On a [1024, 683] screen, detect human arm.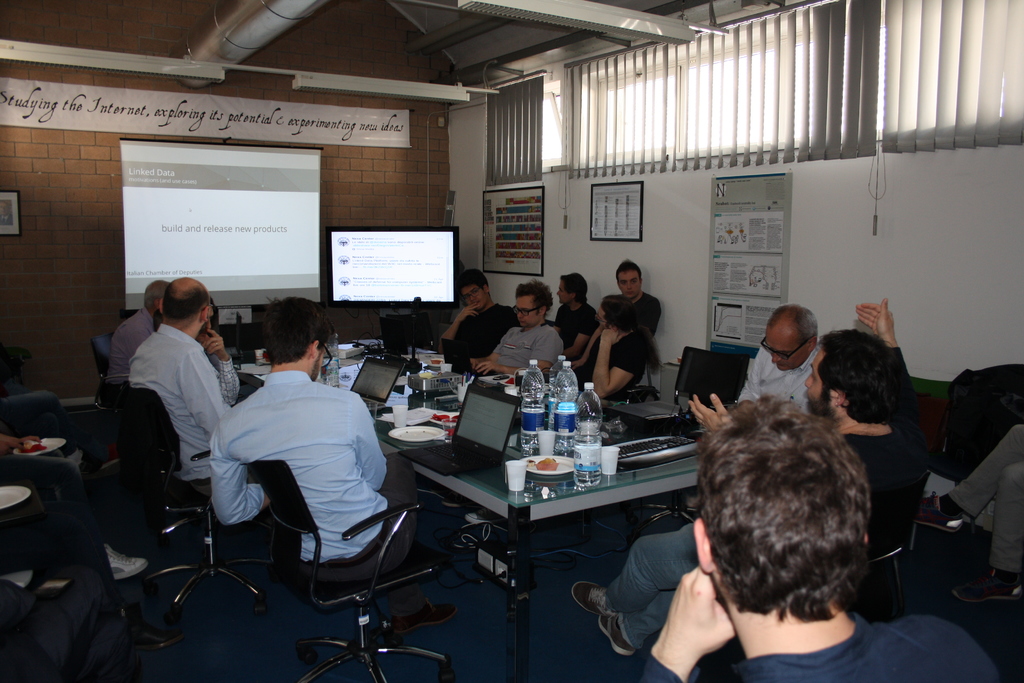
Rect(353, 388, 394, 490).
